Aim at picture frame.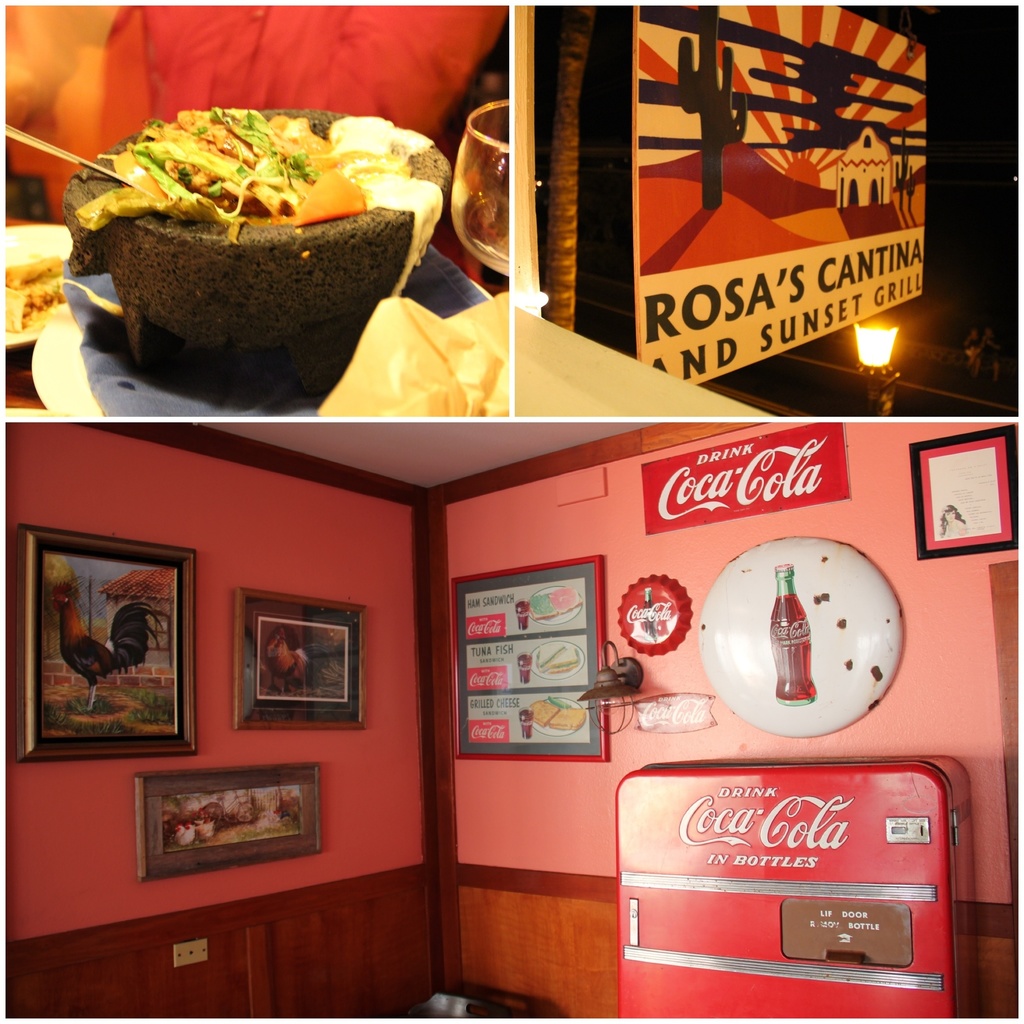
Aimed at locate(907, 420, 1022, 560).
